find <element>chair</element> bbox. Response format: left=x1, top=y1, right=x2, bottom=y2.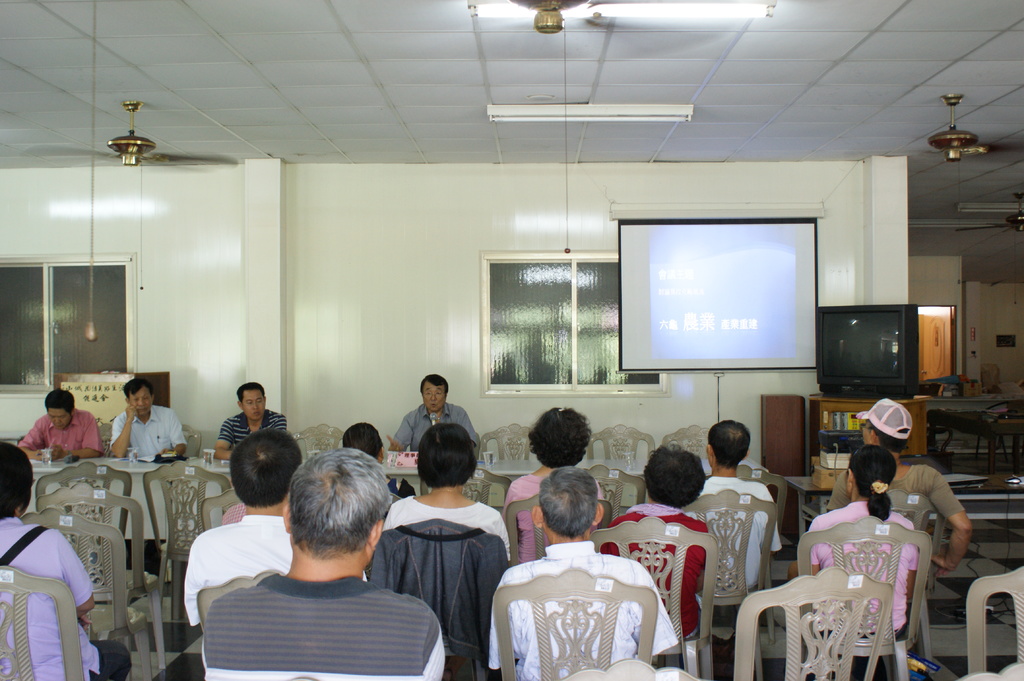
left=795, top=513, right=932, bottom=680.
